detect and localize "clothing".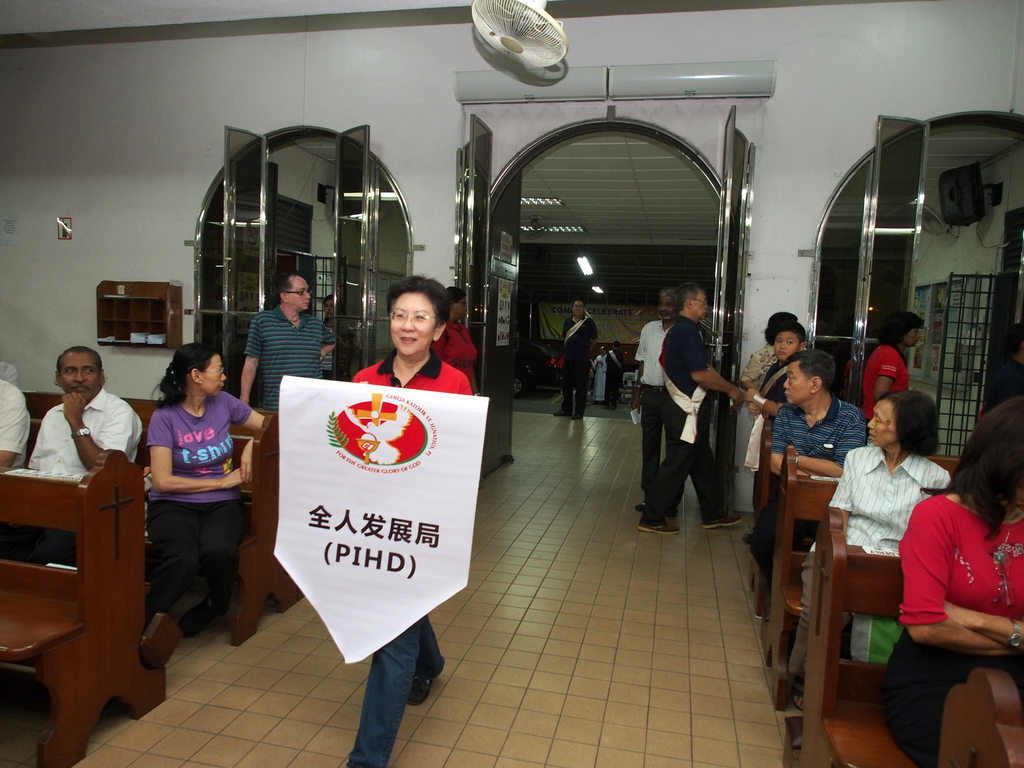
Localized at <region>31, 390, 136, 565</region>.
